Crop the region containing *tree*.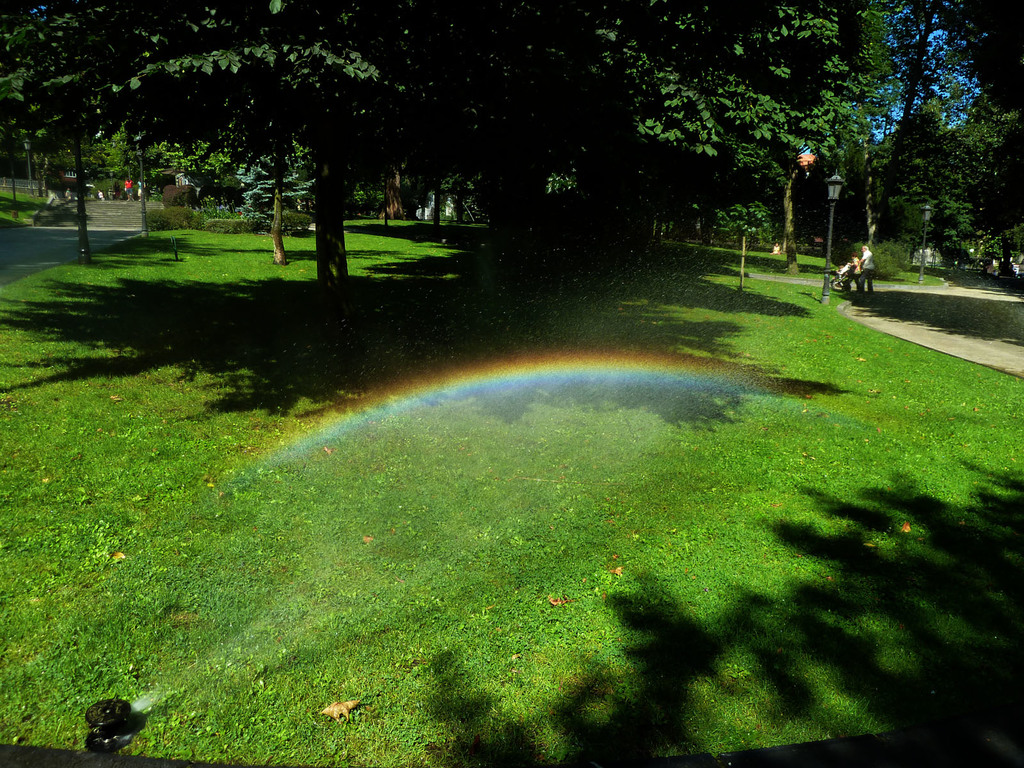
Crop region: {"x1": 0, "y1": 0, "x2": 130, "y2": 278}.
